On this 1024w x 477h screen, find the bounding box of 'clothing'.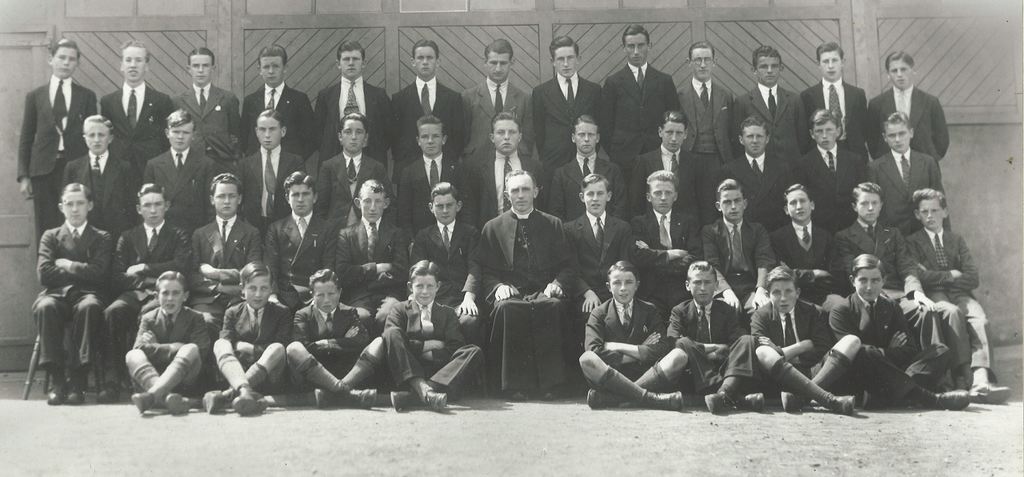
Bounding box: (left=318, top=147, right=397, bottom=229).
